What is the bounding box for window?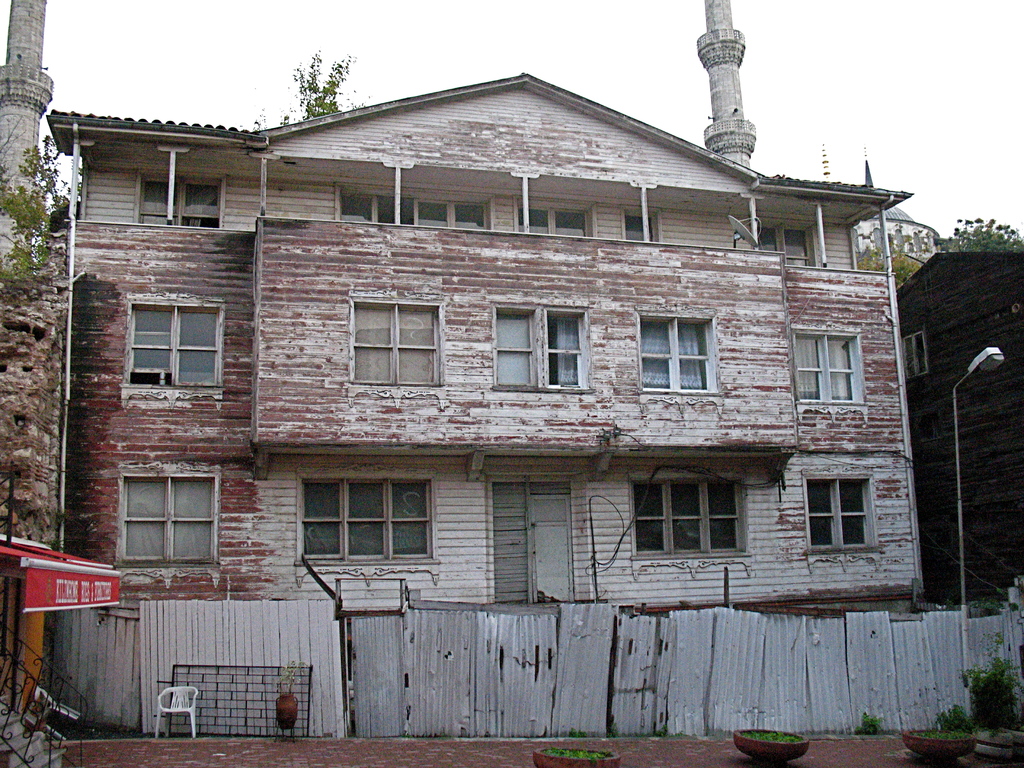
box(109, 470, 227, 568).
